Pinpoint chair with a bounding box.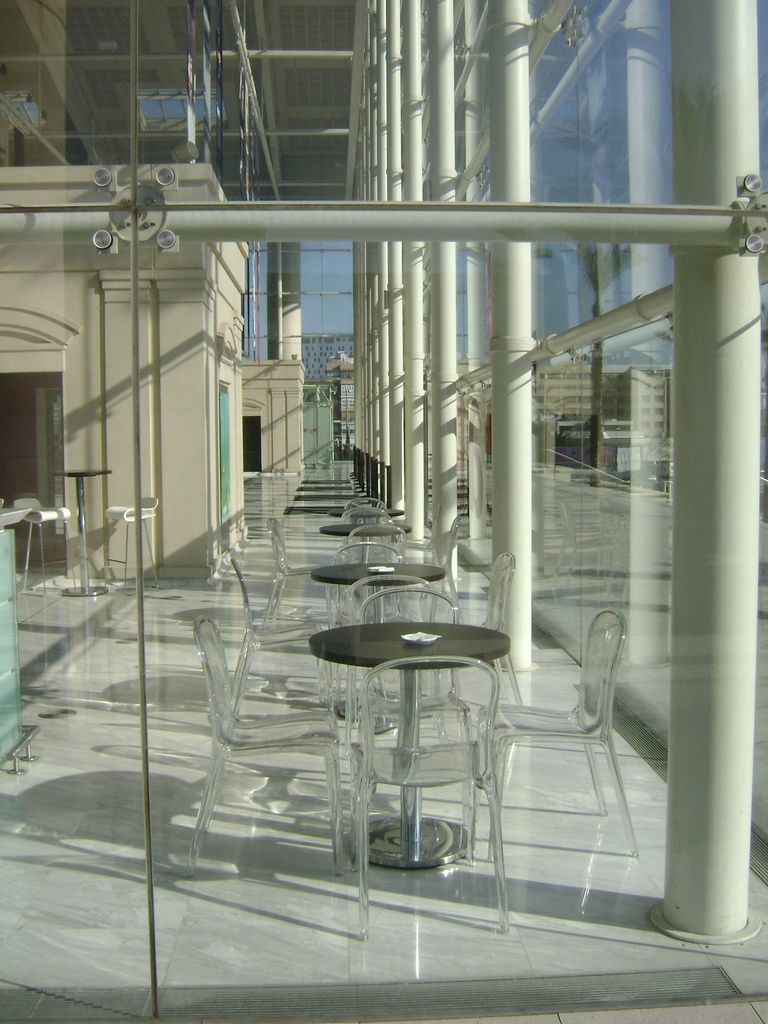
box=[420, 516, 458, 595].
